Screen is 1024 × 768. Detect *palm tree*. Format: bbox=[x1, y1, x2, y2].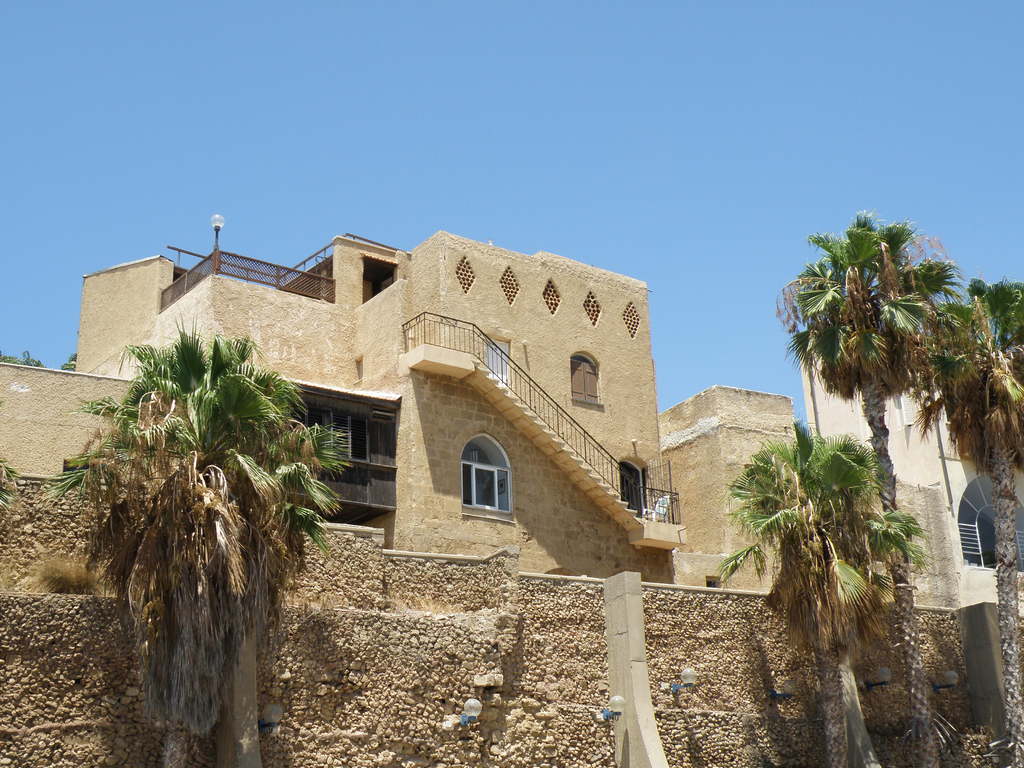
bbox=[723, 408, 896, 765].
